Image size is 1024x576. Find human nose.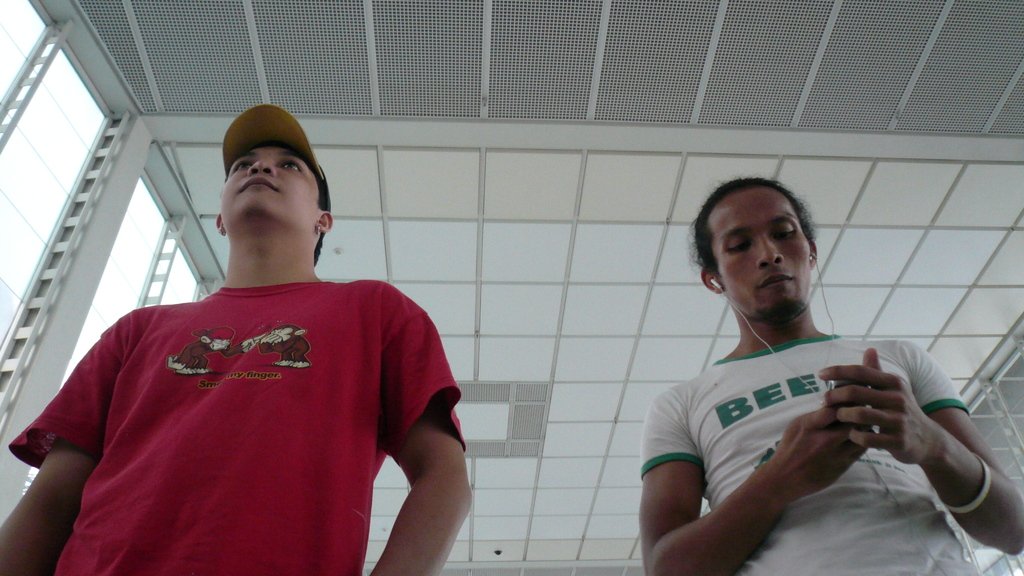
754/237/785/267.
